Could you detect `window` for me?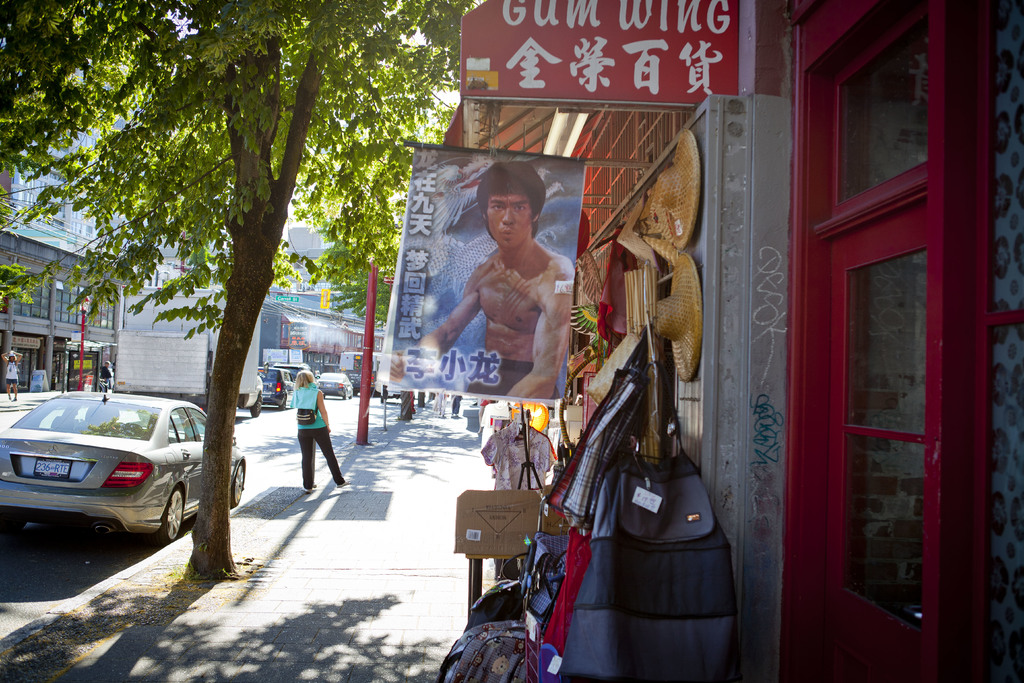
Detection result: Rect(787, 0, 990, 605).
